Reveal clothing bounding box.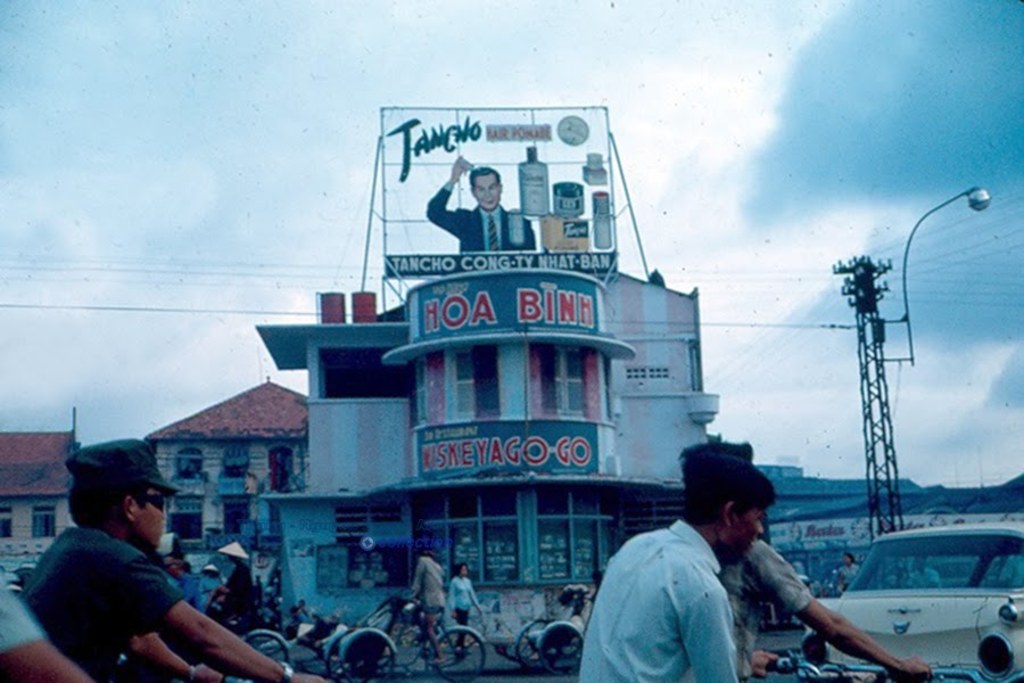
Revealed: (x1=13, y1=518, x2=175, y2=682).
